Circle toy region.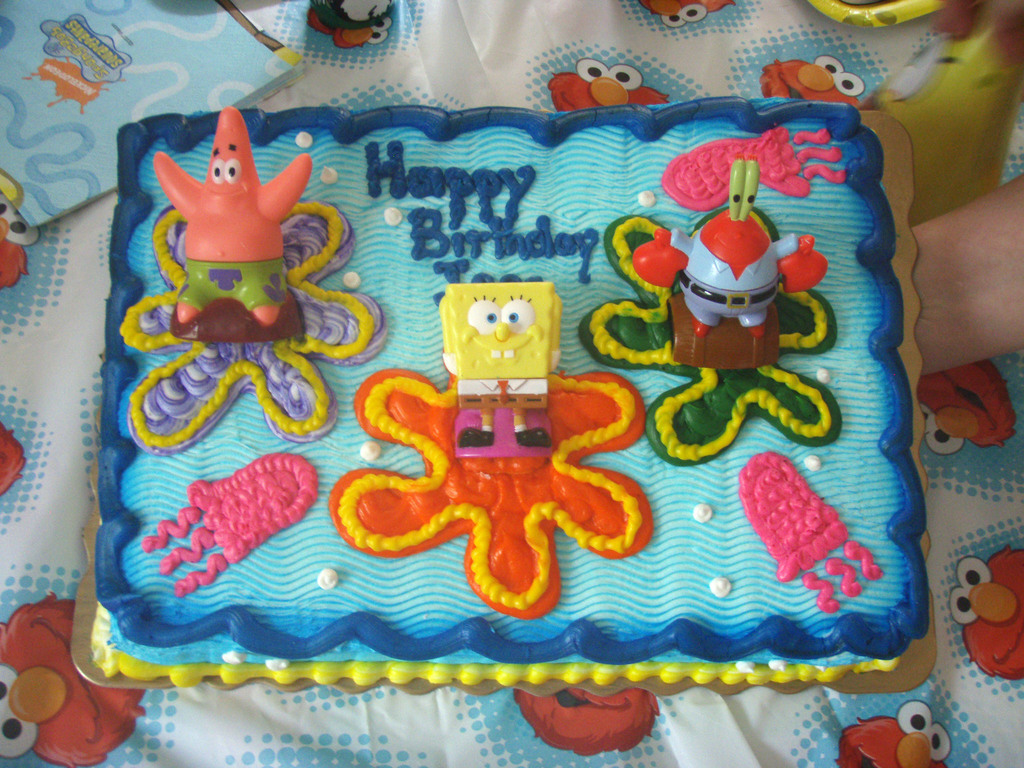
Region: {"left": 0, "top": 591, "right": 145, "bottom": 767}.
